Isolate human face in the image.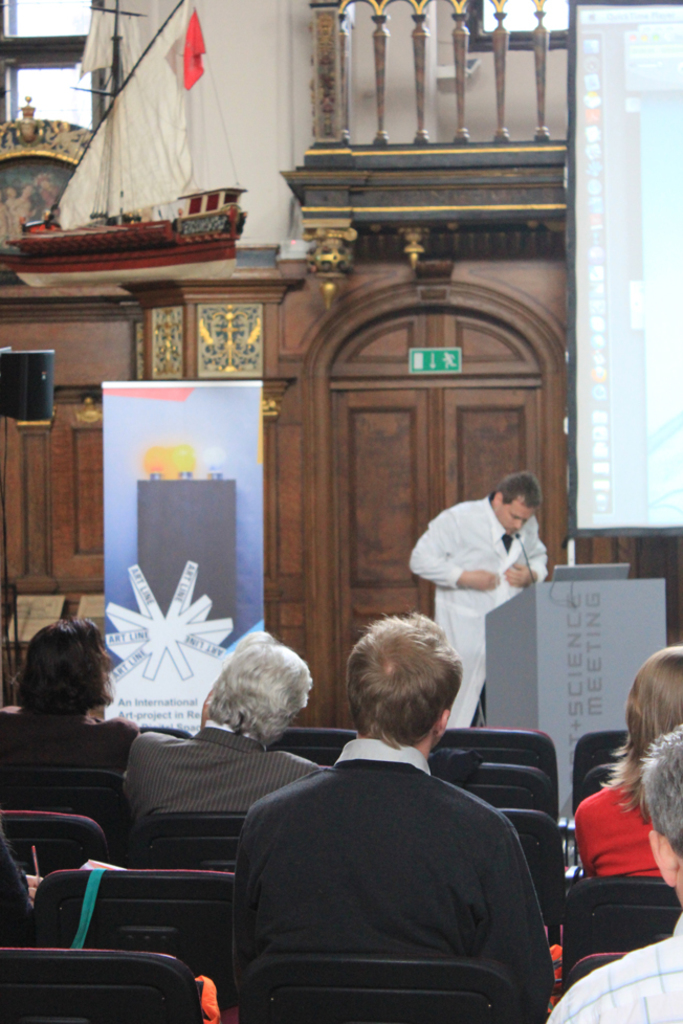
Isolated region: region(495, 493, 536, 532).
